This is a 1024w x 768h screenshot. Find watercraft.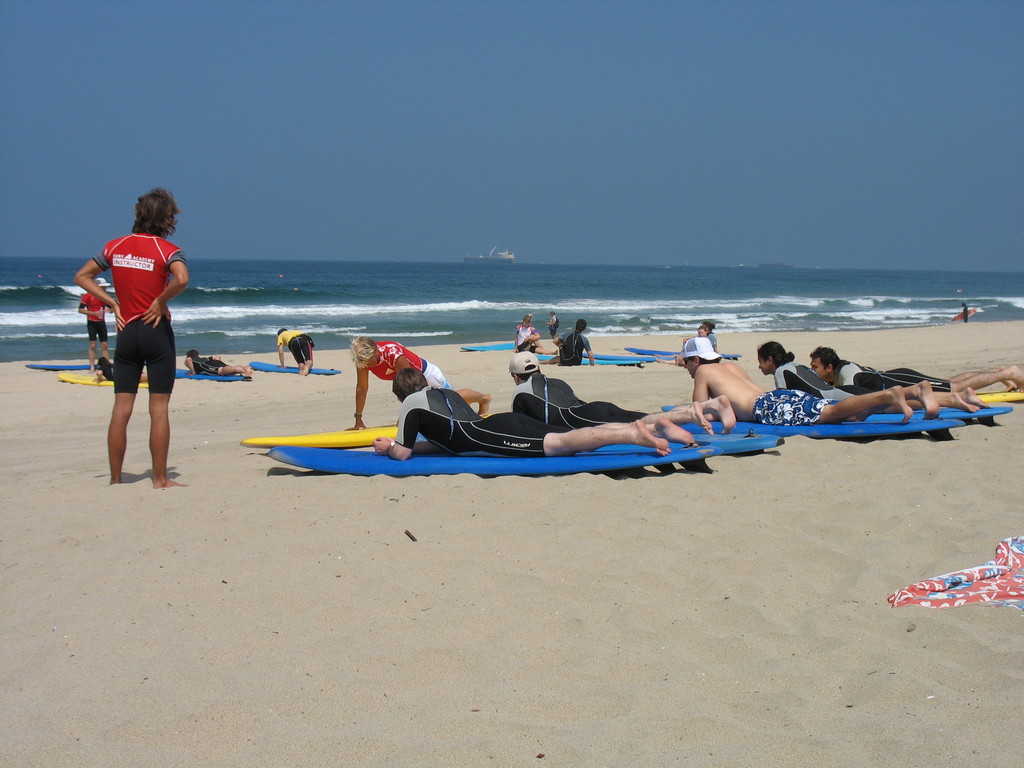
Bounding box: bbox=(873, 406, 1007, 419).
